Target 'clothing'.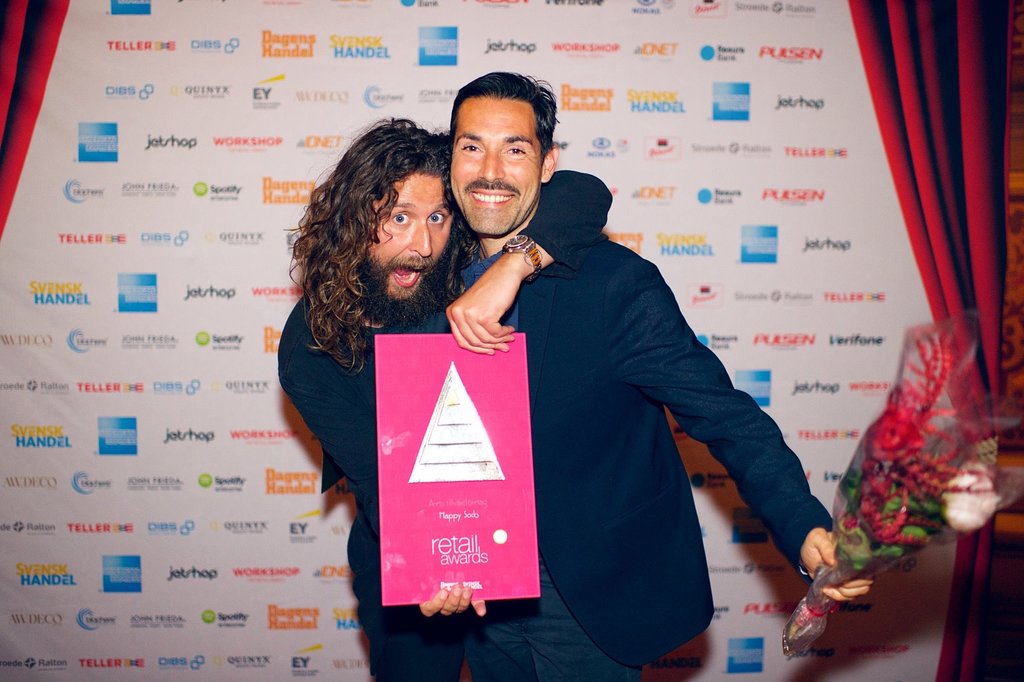
Target region: 271:169:612:681.
